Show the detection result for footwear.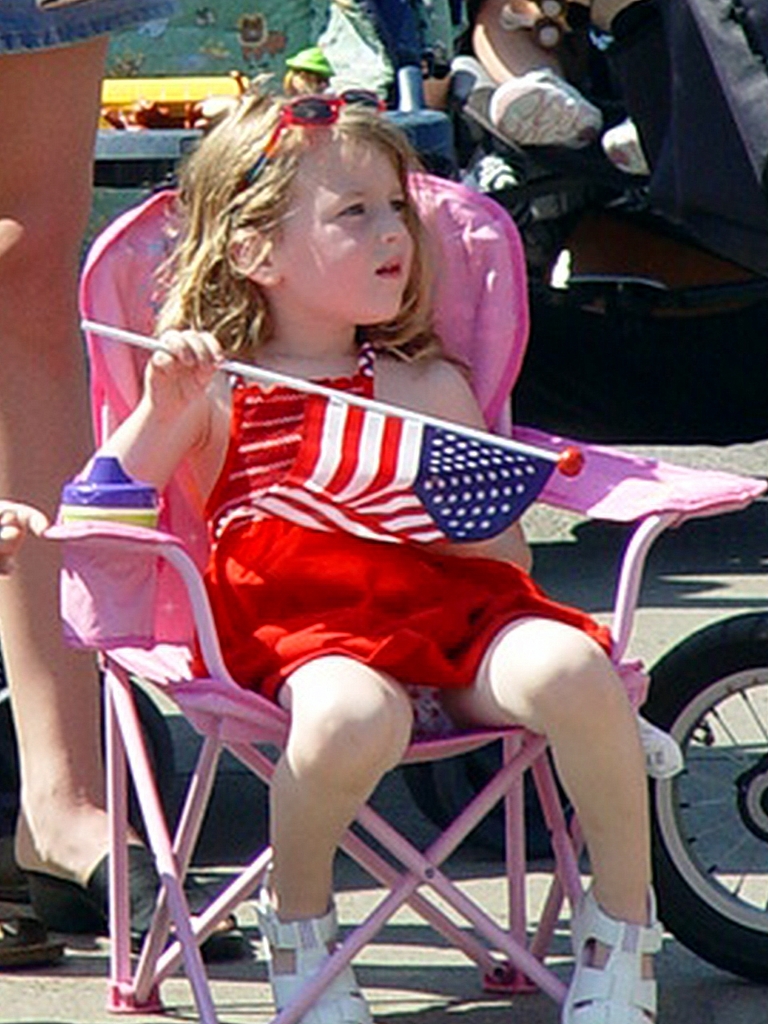
detection(252, 861, 375, 1023).
